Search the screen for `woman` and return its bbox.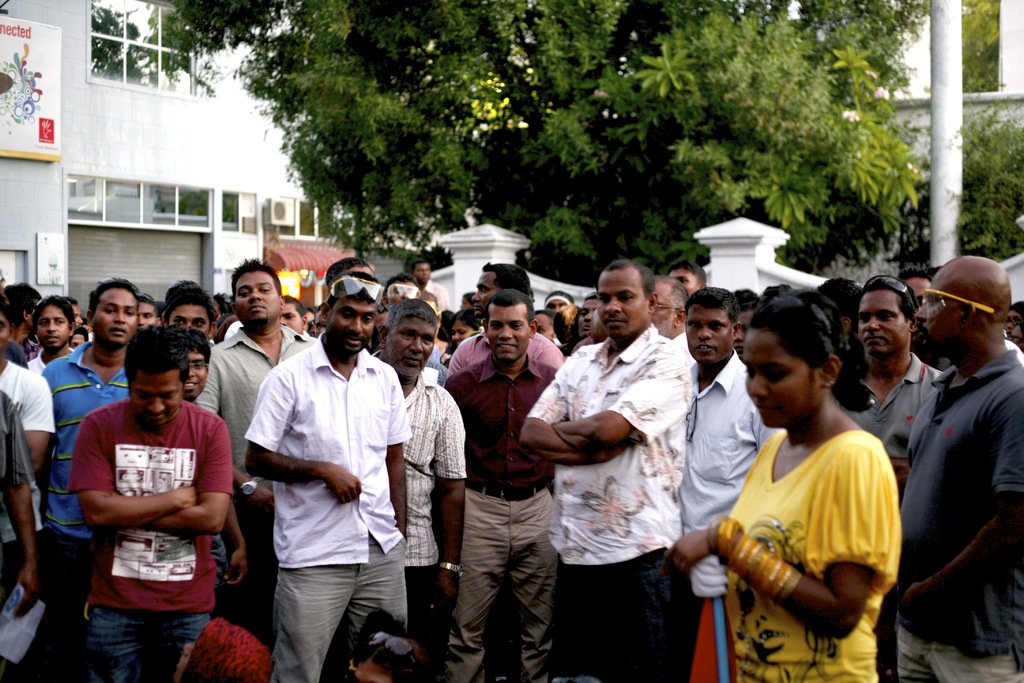
Found: pyautogui.locateOnScreen(451, 309, 479, 359).
